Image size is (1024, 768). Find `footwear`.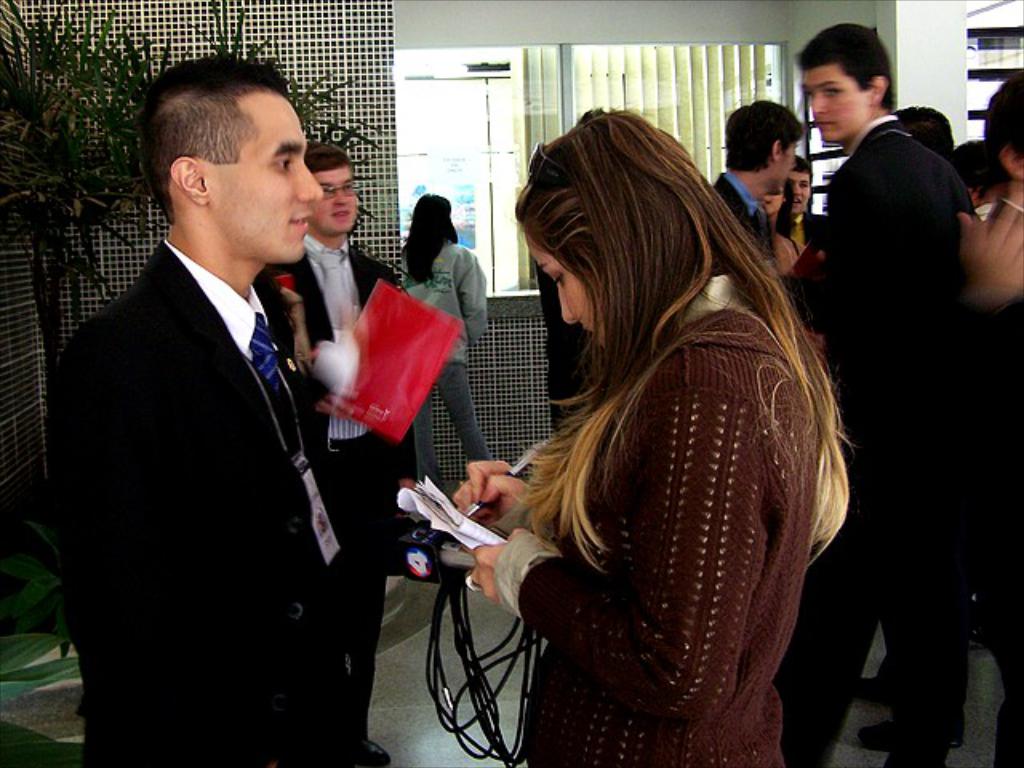
detection(350, 734, 390, 766).
